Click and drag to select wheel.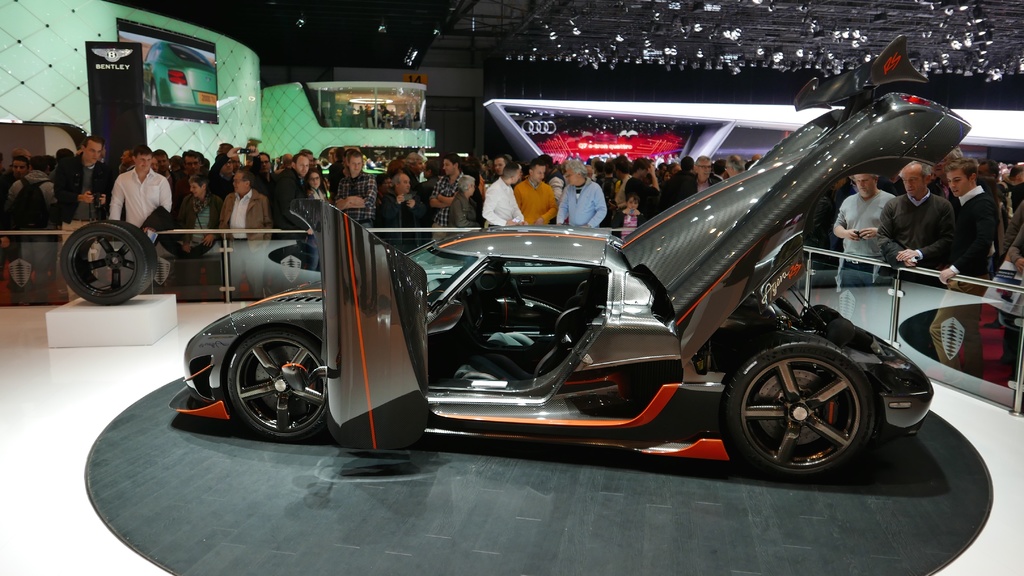
Selection: [left=51, top=222, right=158, bottom=315].
